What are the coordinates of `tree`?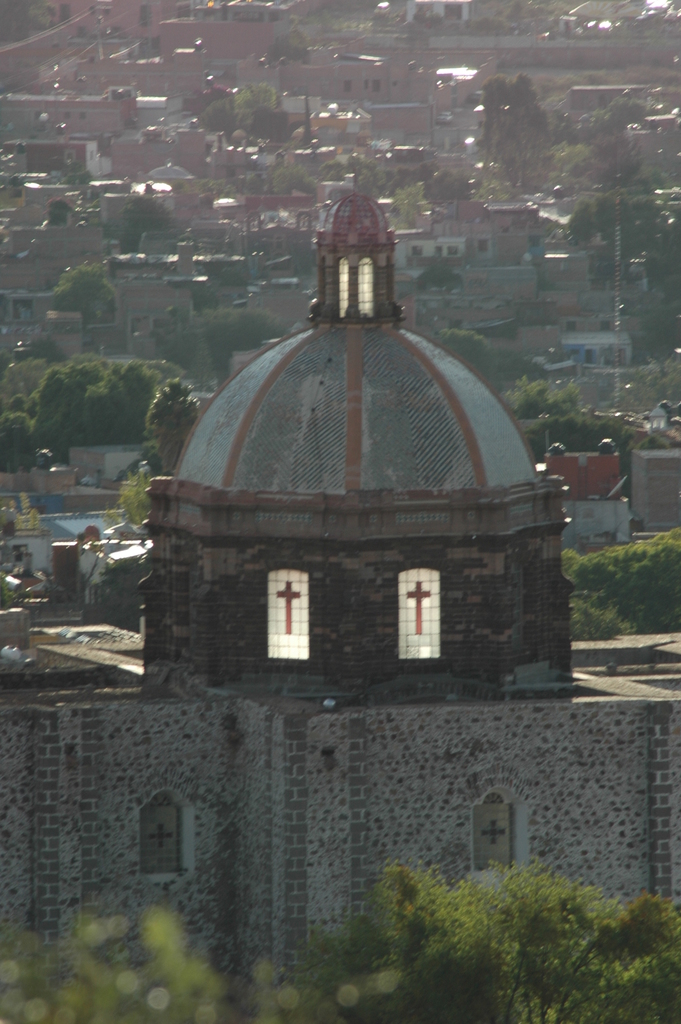
left=560, top=181, right=680, bottom=310.
